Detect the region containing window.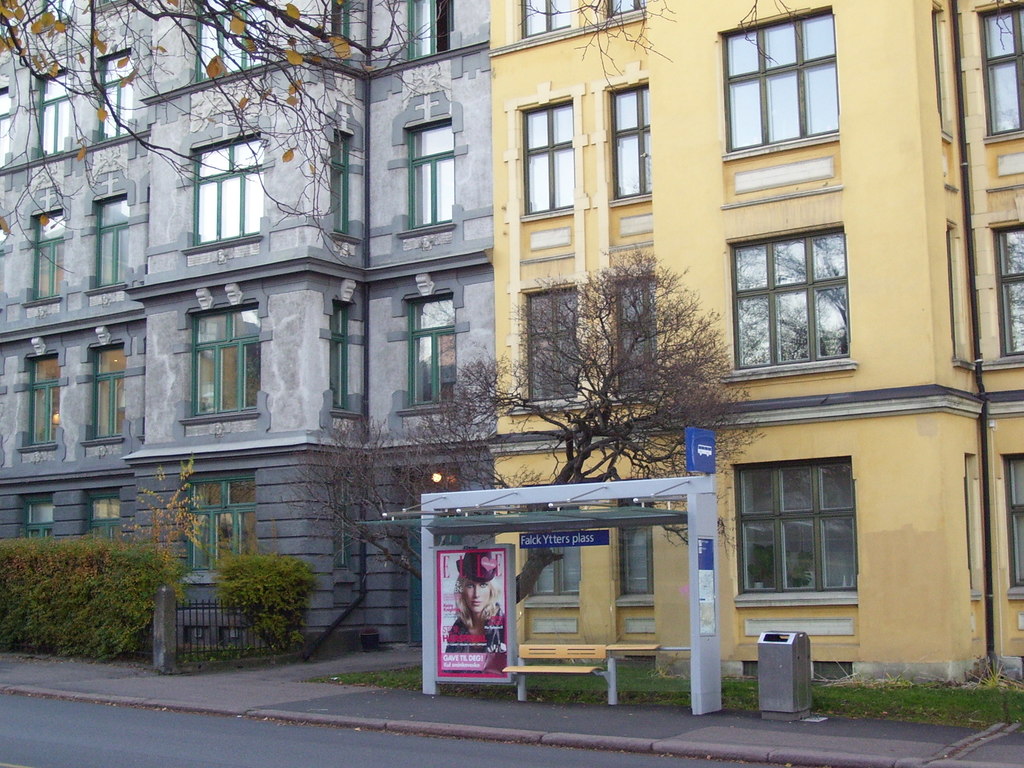
l=187, t=0, r=273, b=86.
